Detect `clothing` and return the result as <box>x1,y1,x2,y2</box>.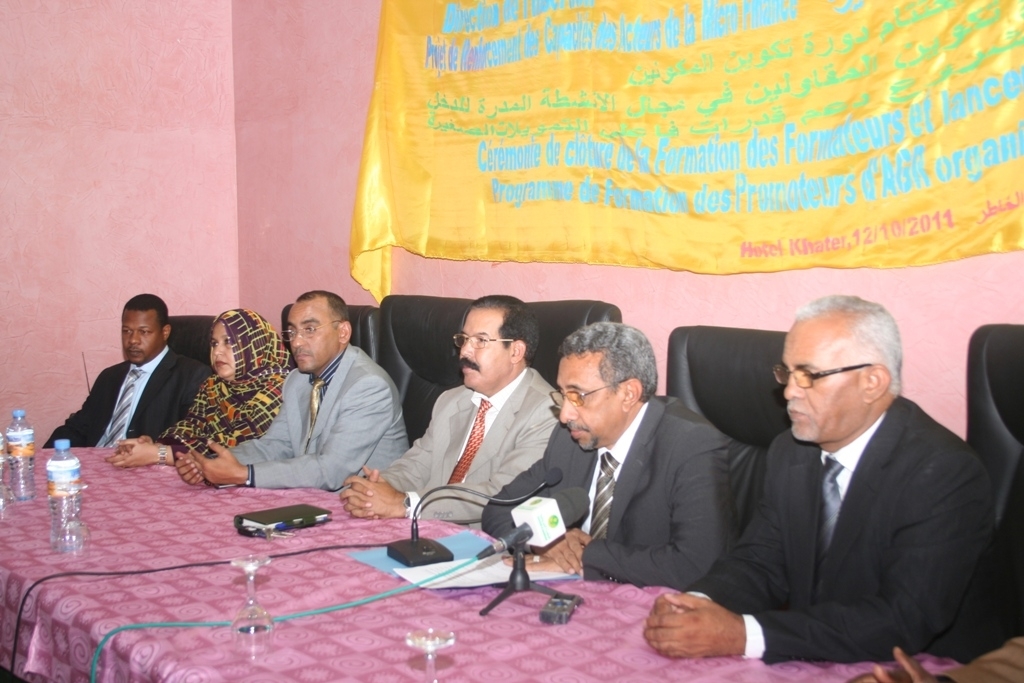
<box>479,387,733,582</box>.
